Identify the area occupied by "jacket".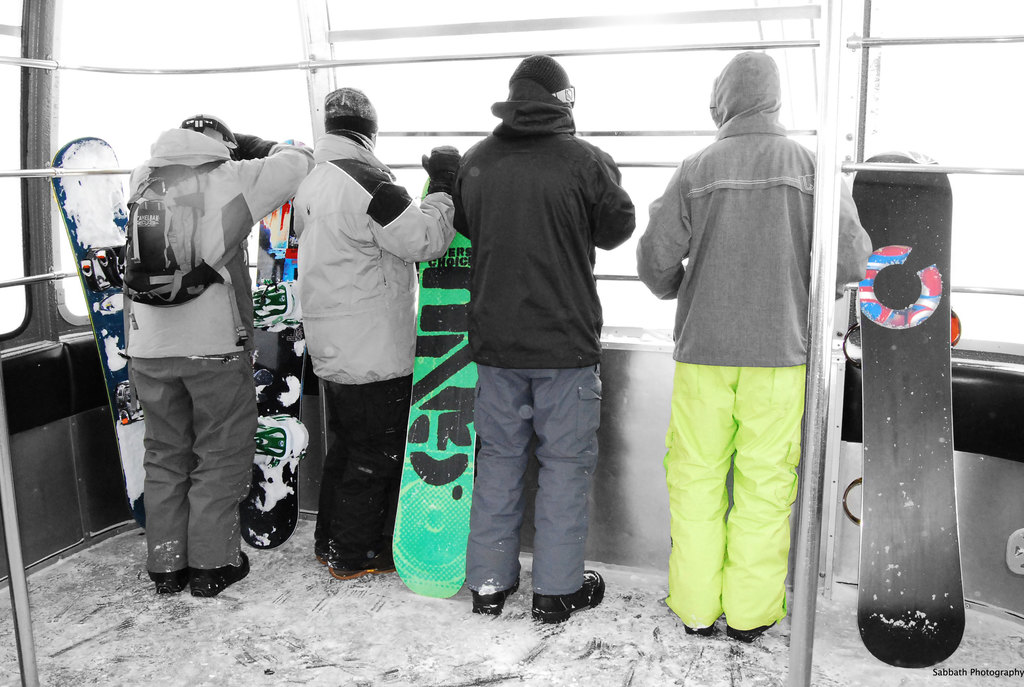
Area: bbox=(294, 131, 458, 384).
